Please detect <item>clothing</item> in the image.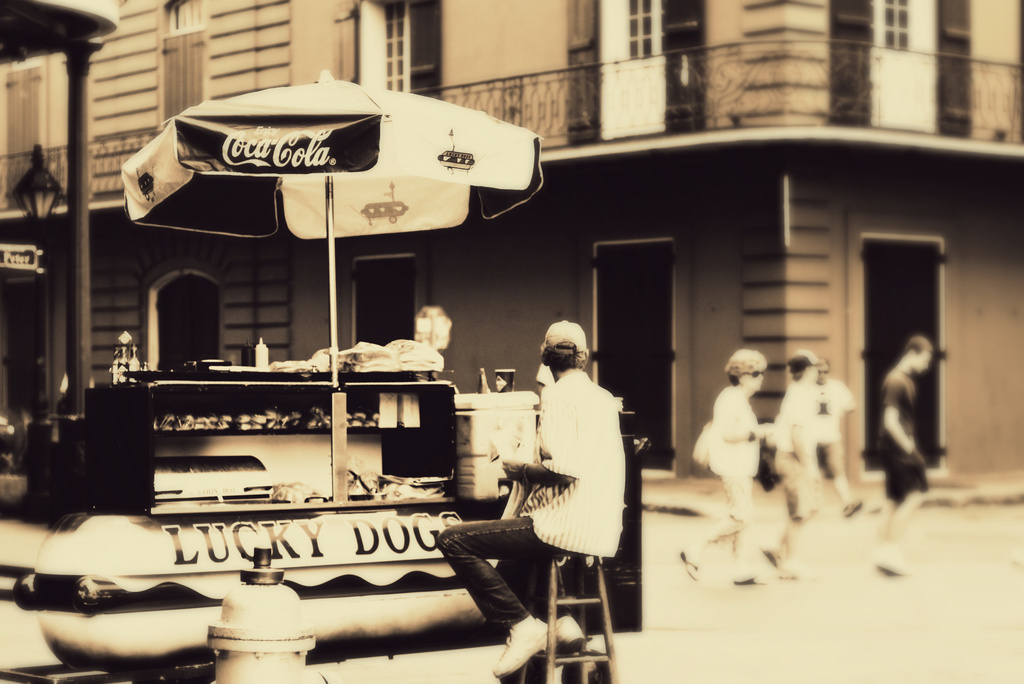
746 345 829 589.
